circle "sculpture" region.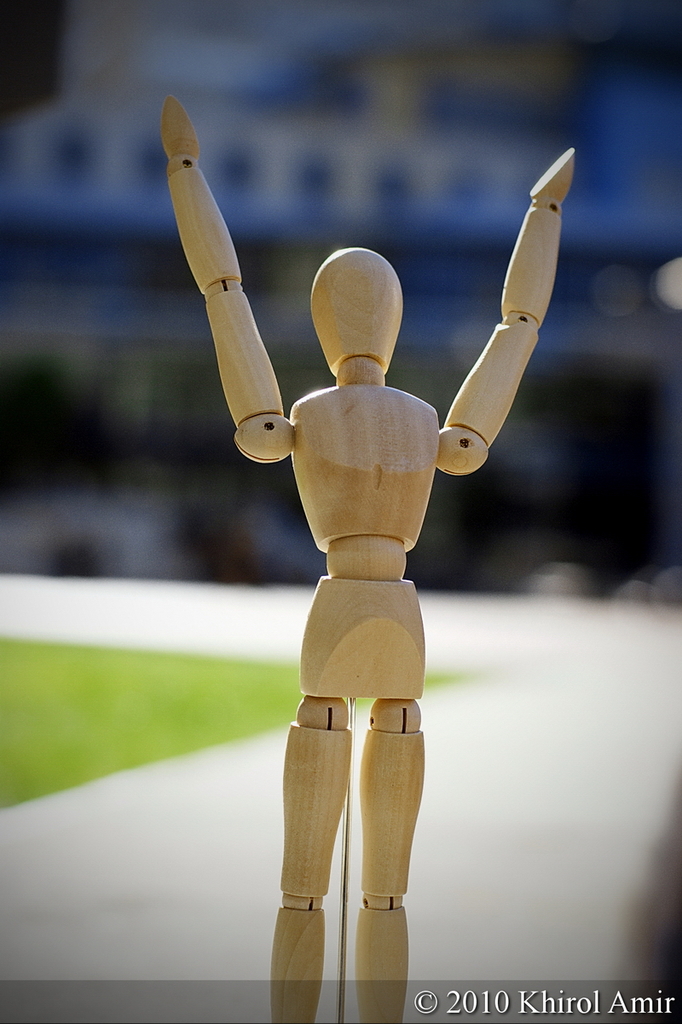
Region: (left=155, top=95, right=575, bottom=1009).
